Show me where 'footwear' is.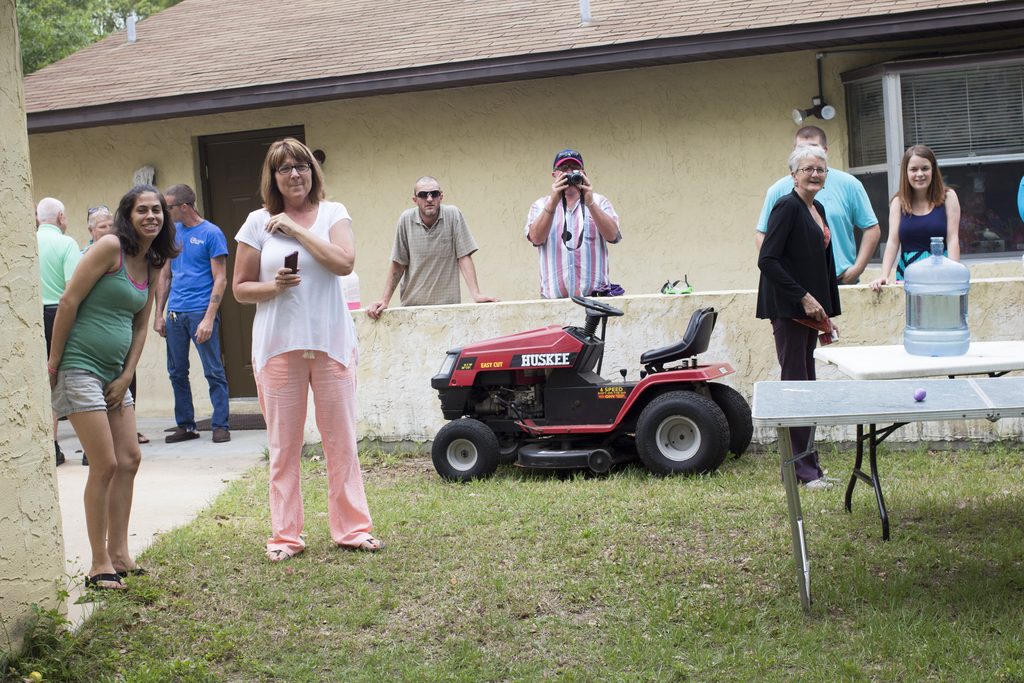
'footwear' is at box=[124, 564, 149, 579].
